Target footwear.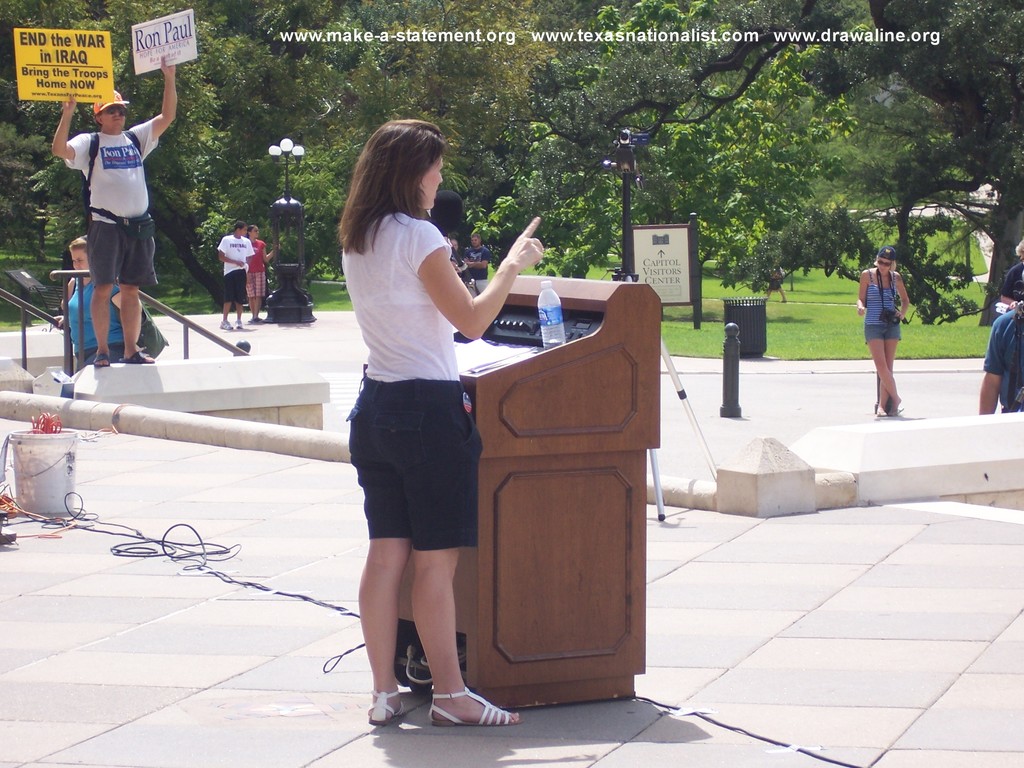
Target region: {"x1": 252, "y1": 317, "x2": 257, "y2": 322}.
